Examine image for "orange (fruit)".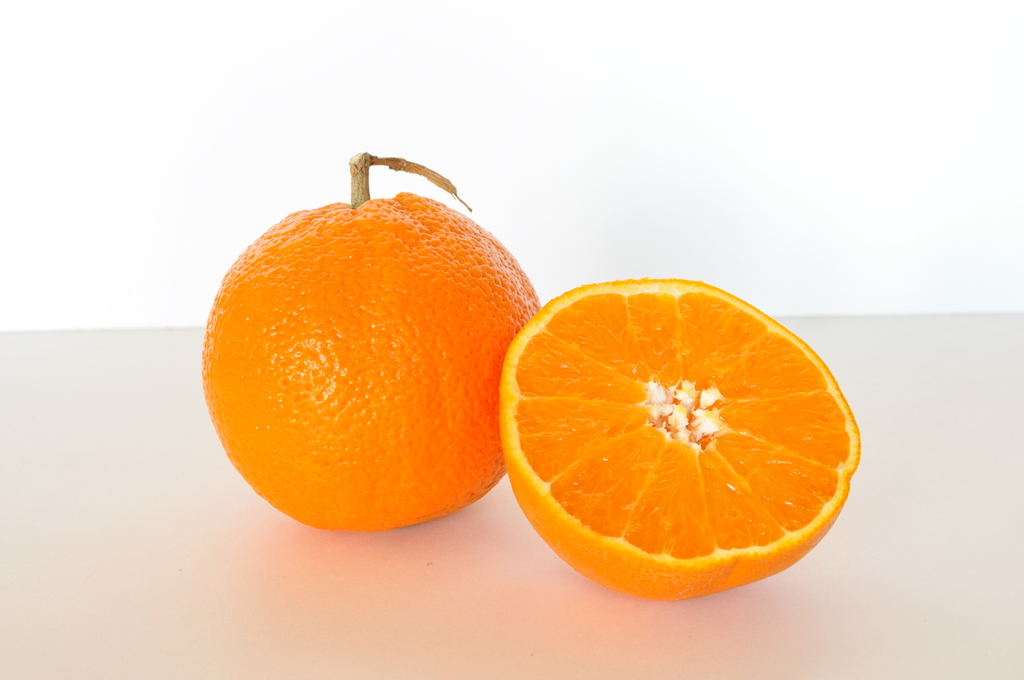
Examination result: [left=198, top=168, right=541, bottom=537].
